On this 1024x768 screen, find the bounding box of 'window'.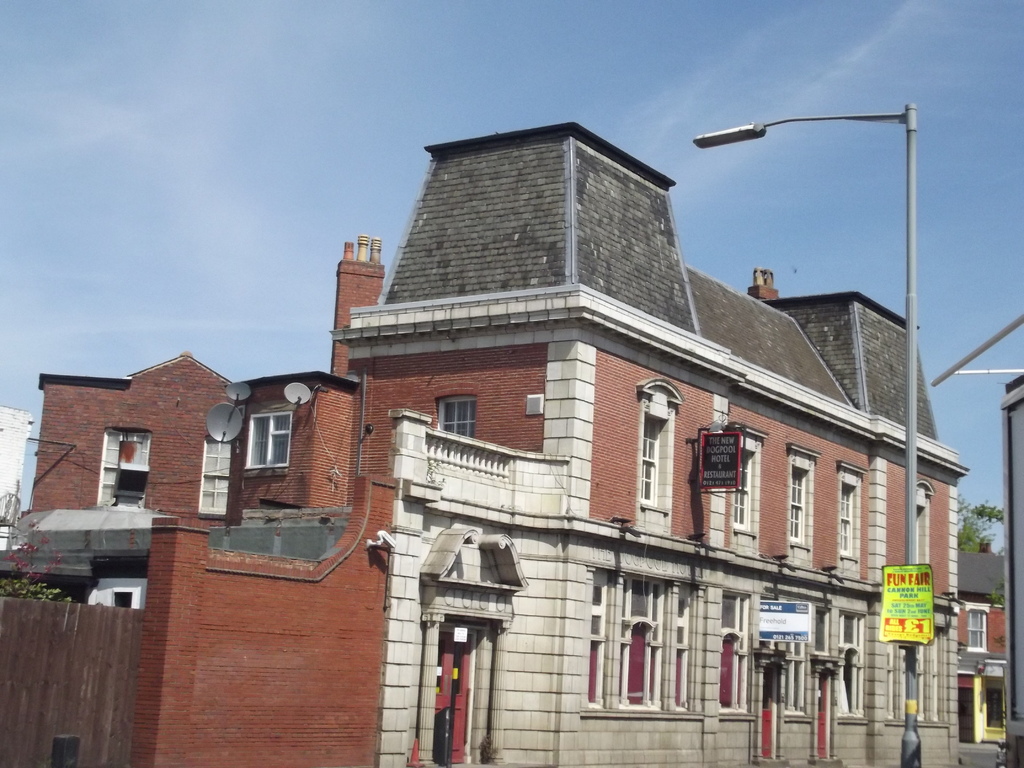
Bounding box: (577,565,723,717).
